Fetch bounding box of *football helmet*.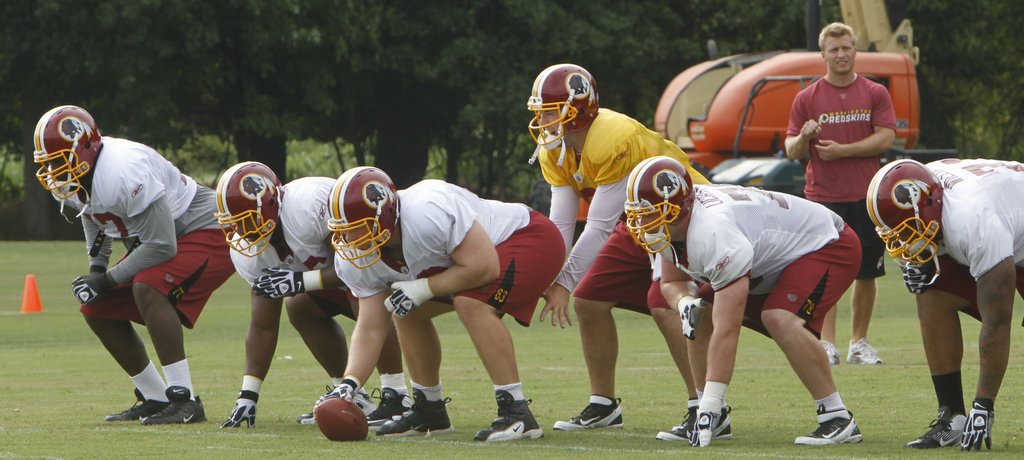
Bbox: x1=860 y1=160 x2=951 y2=268.
